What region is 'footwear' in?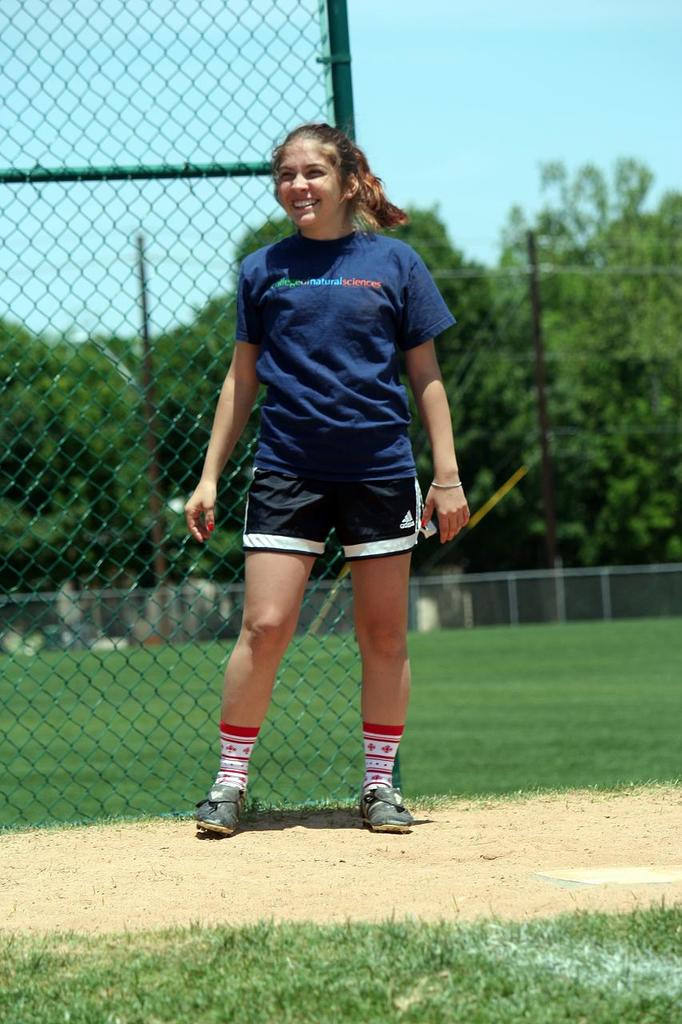
pyautogui.locateOnScreen(359, 783, 409, 832).
